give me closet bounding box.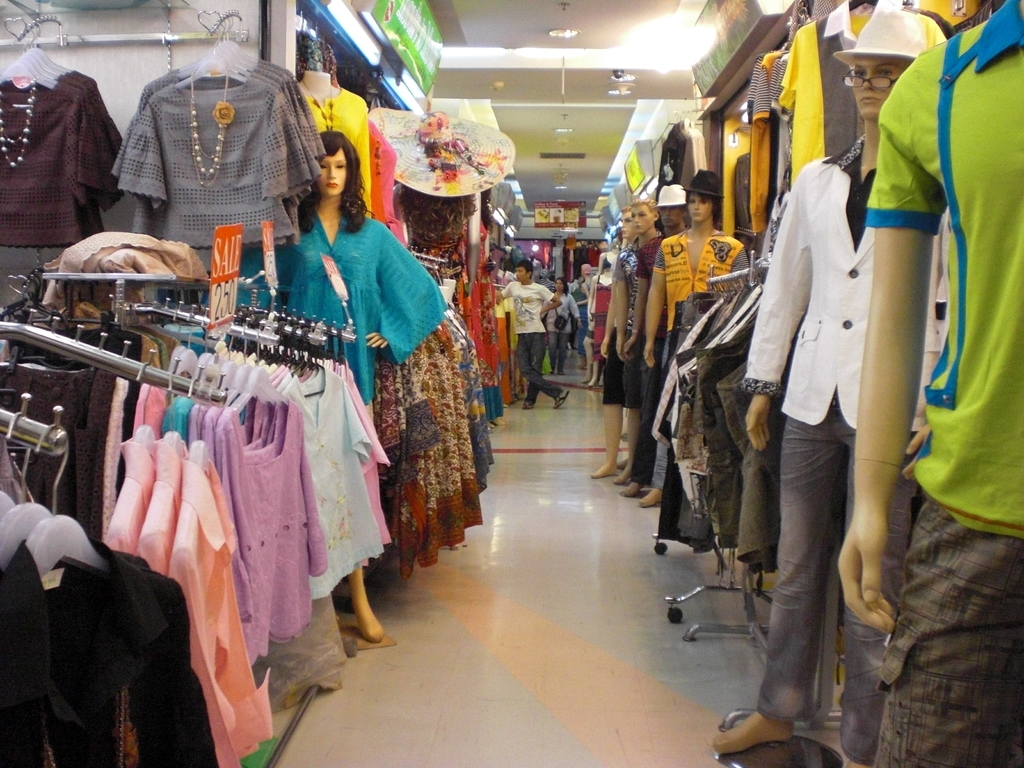
l=0, t=15, r=125, b=249.
